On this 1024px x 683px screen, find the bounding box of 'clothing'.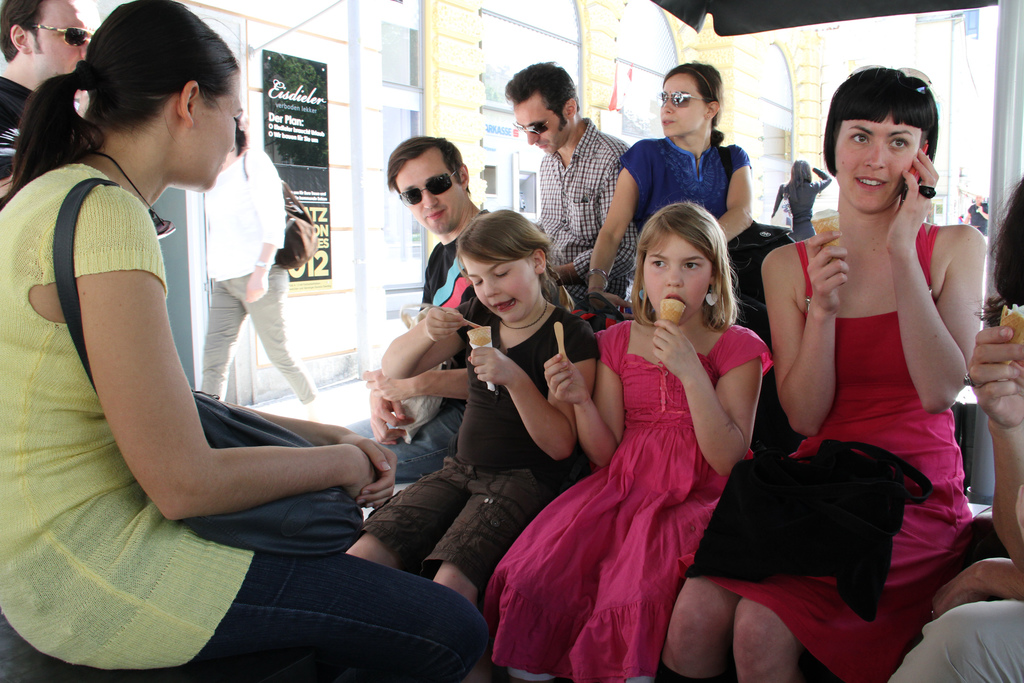
Bounding box: 196 129 325 422.
